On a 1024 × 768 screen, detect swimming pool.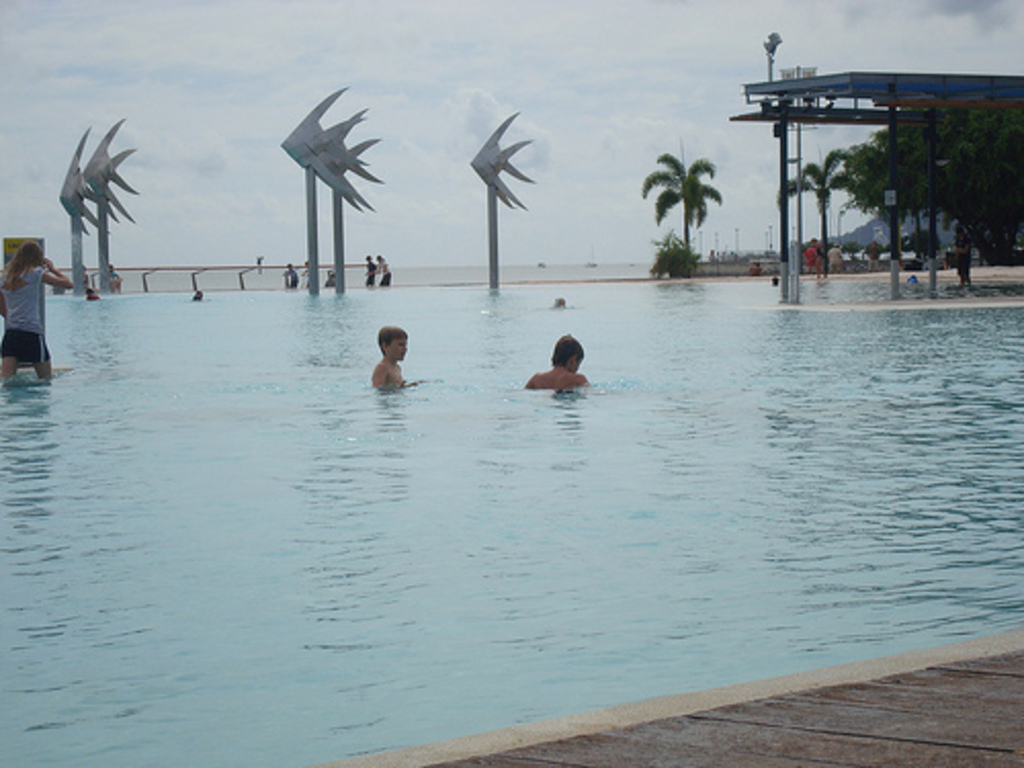
{"x1": 0, "y1": 279, "x2": 1022, "y2": 766}.
